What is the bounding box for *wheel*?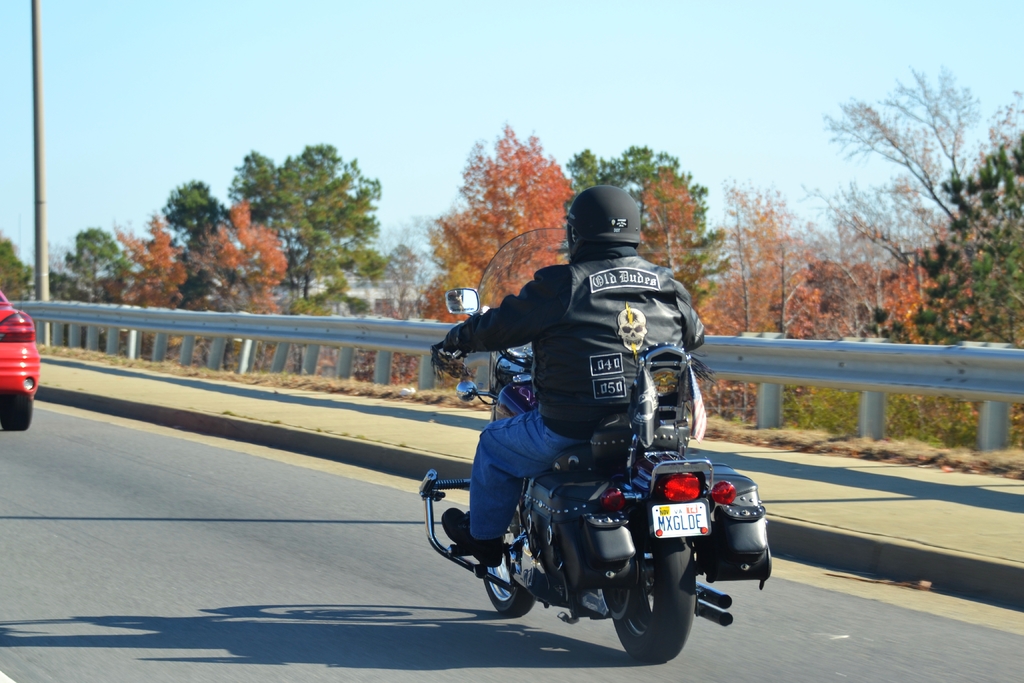
pyautogui.locateOnScreen(482, 513, 546, 616).
